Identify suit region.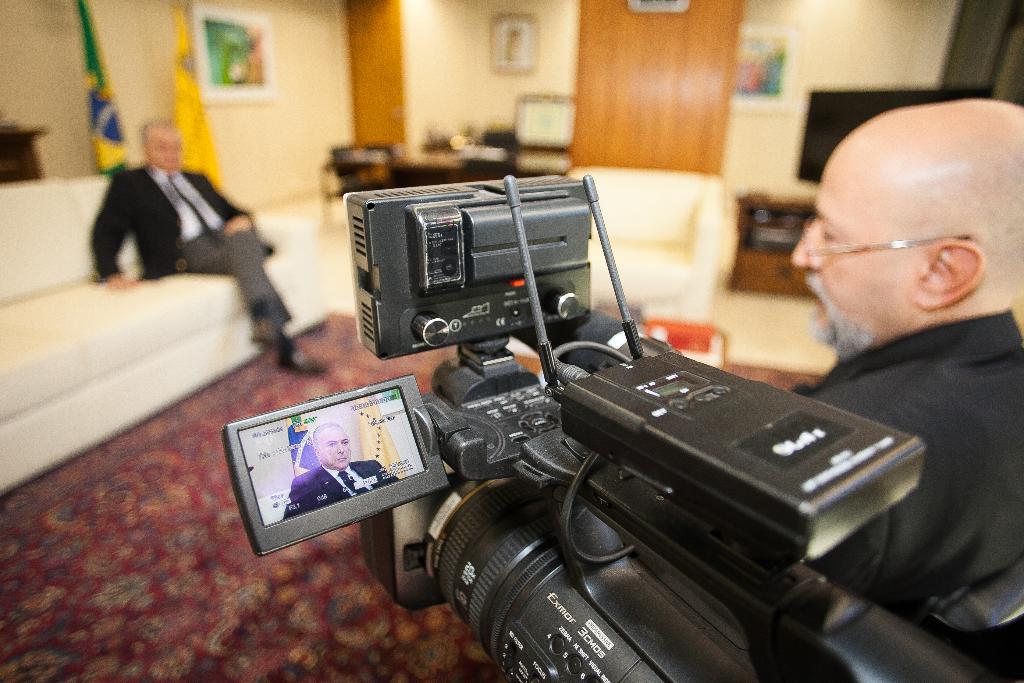
Region: bbox(275, 456, 404, 523).
